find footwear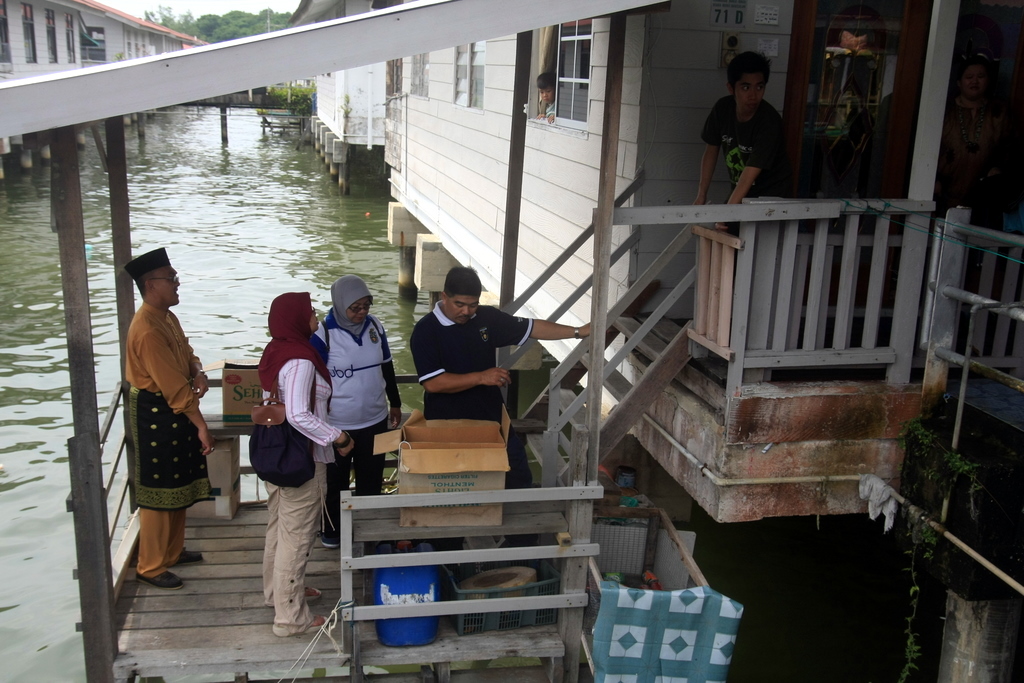
x1=302 y1=583 x2=320 y2=605
